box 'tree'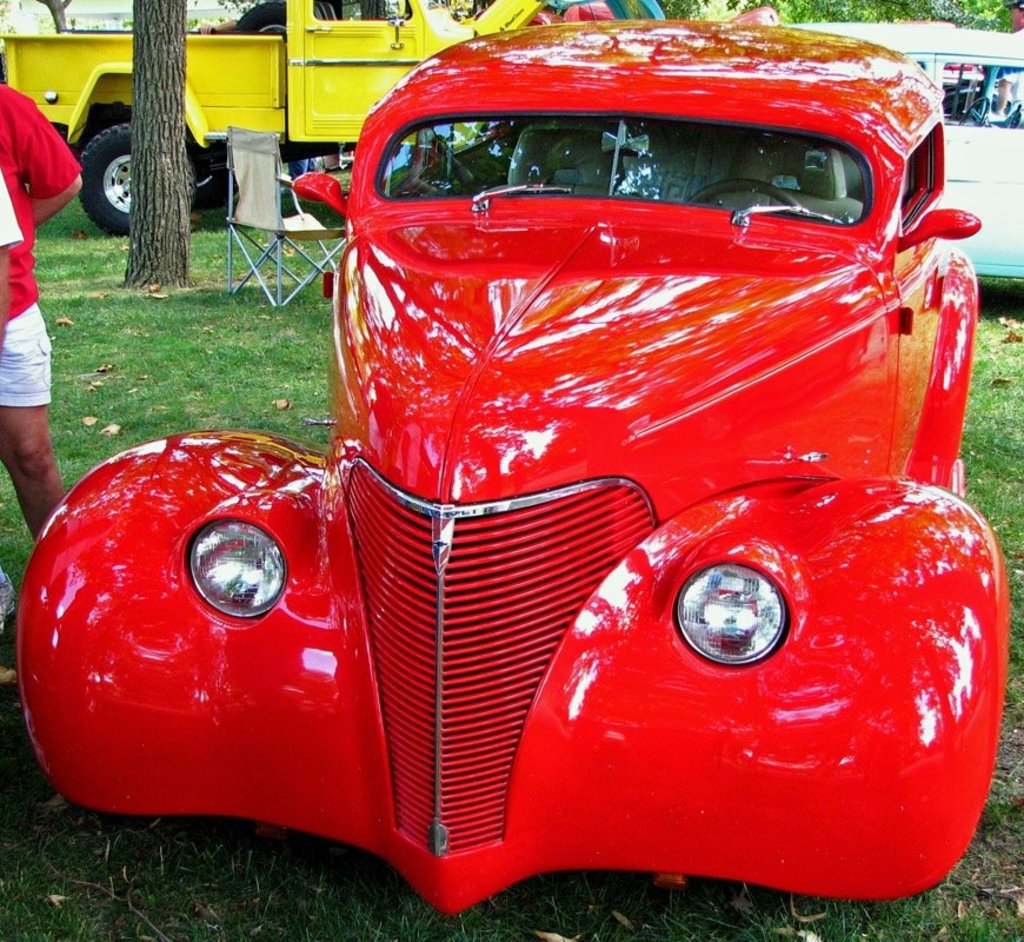
l=126, t=0, r=197, b=292
